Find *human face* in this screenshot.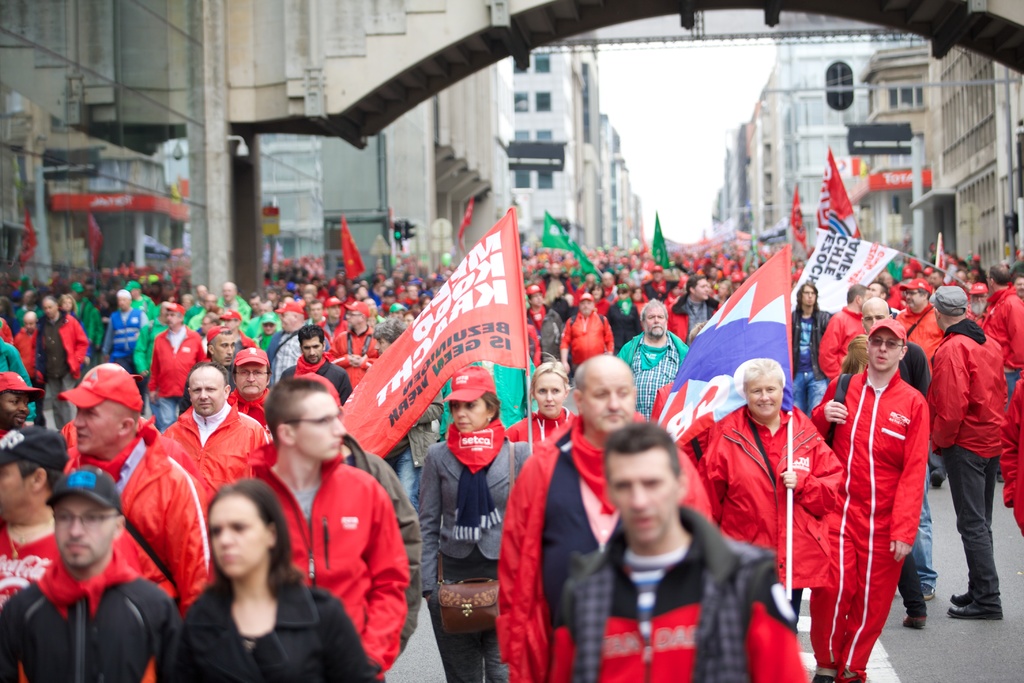
The bounding box for *human face* is (305, 334, 323, 363).
